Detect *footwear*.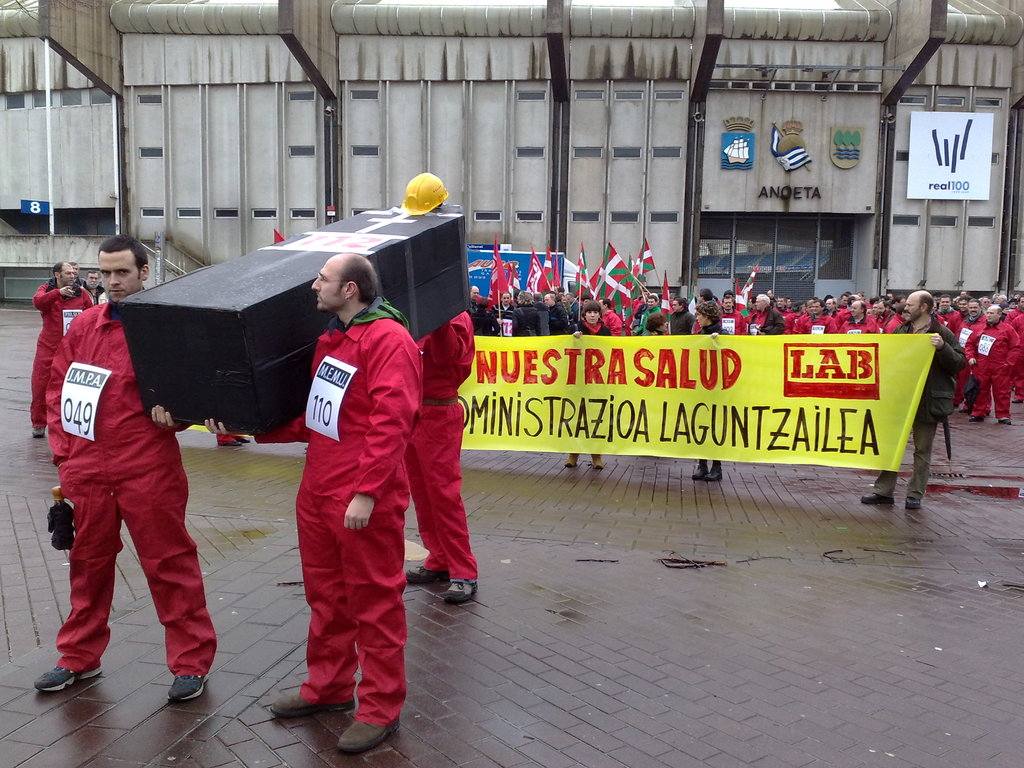
Detected at Rect(216, 435, 239, 450).
